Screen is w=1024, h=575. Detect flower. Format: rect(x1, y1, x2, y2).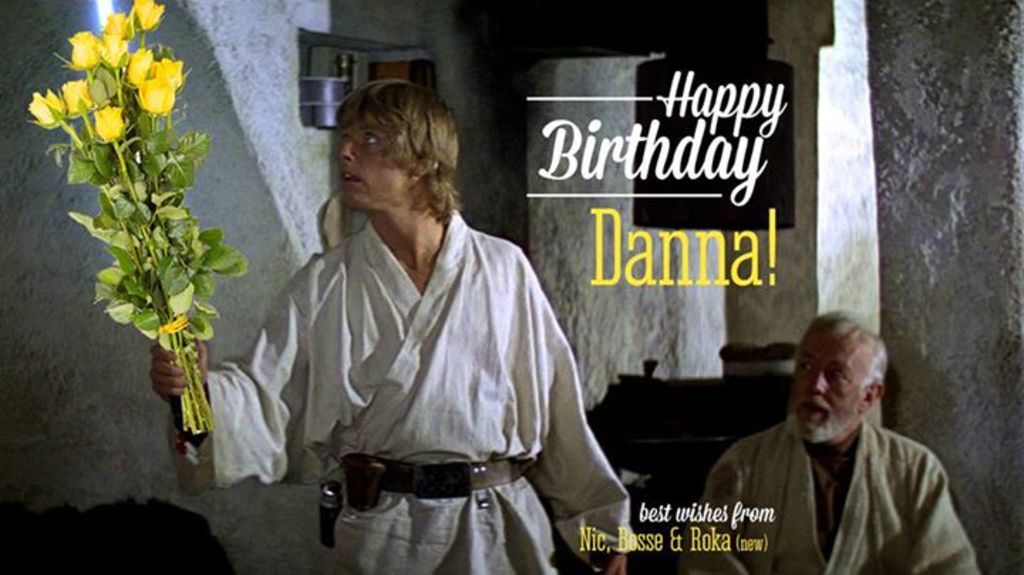
rect(121, 47, 152, 93).
